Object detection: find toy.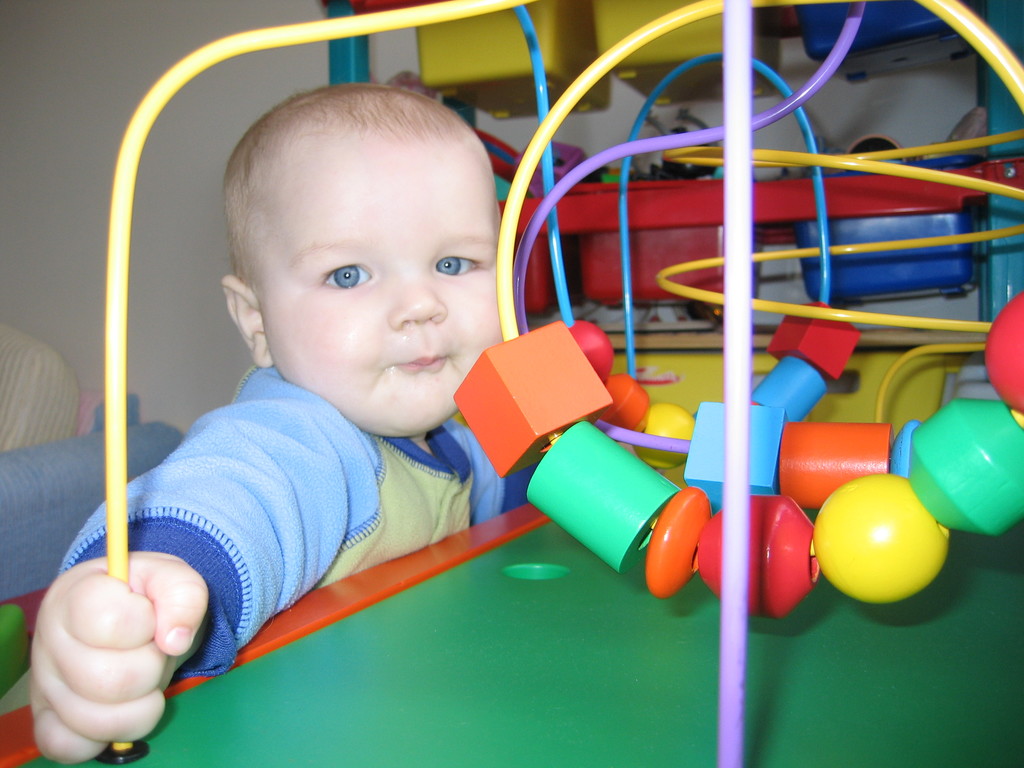
[678,401,806,520].
